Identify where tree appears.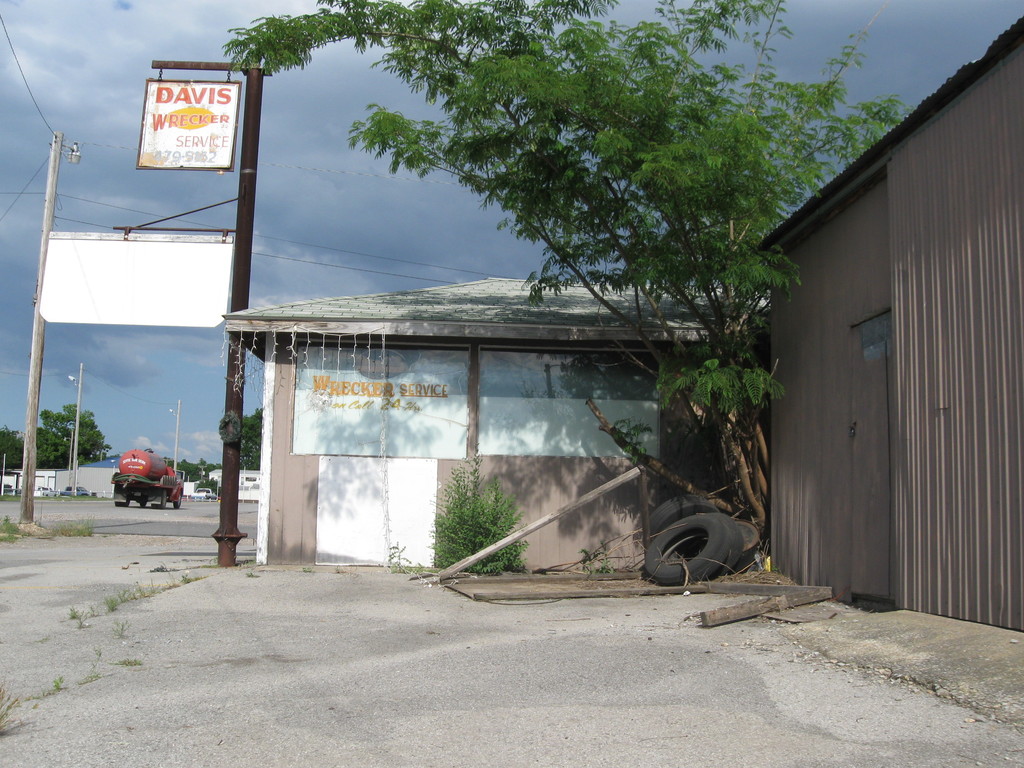
Appears at l=0, t=396, r=106, b=470.
